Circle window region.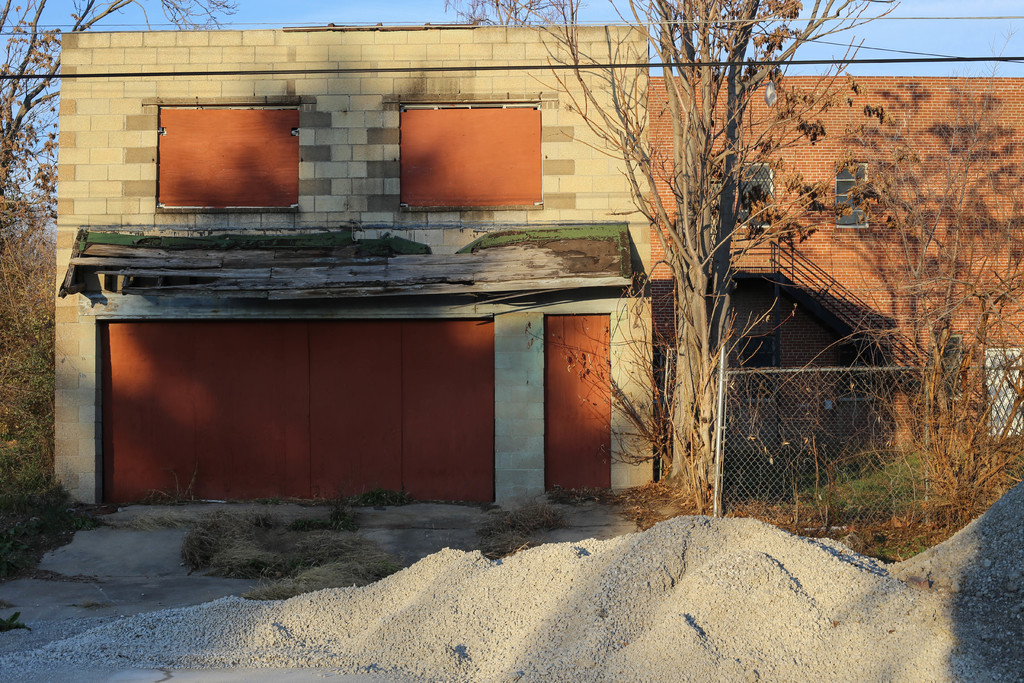
Region: {"left": 984, "top": 347, "right": 1023, "bottom": 438}.
